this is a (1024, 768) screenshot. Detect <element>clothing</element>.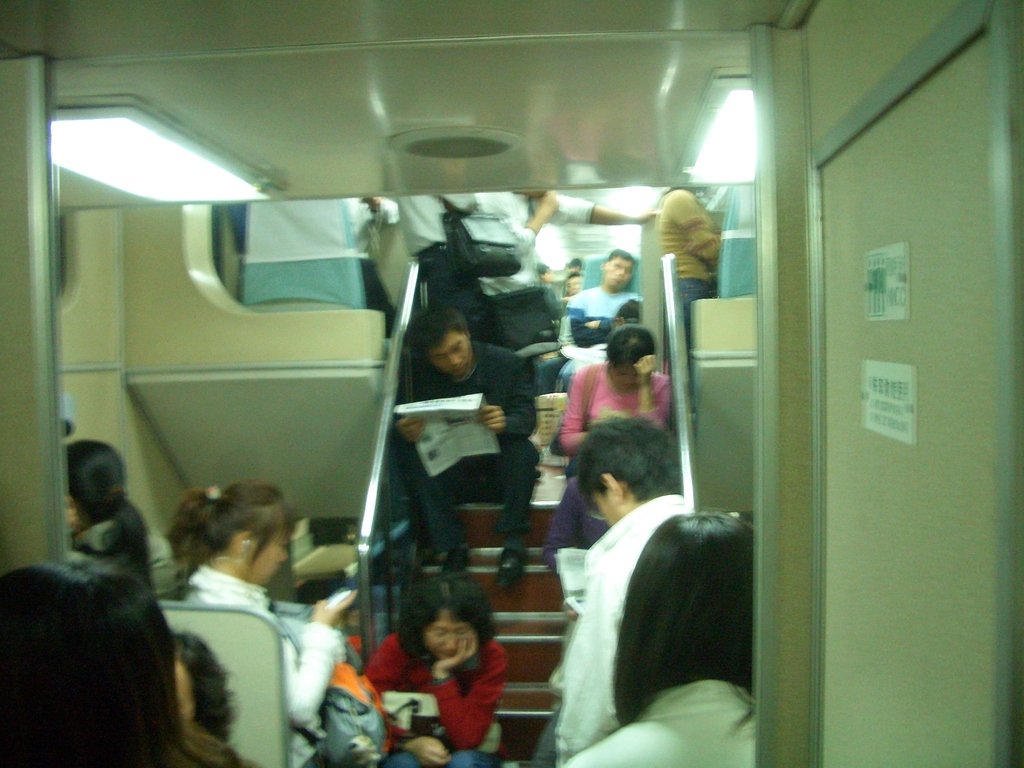
crop(179, 570, 362, 767).
